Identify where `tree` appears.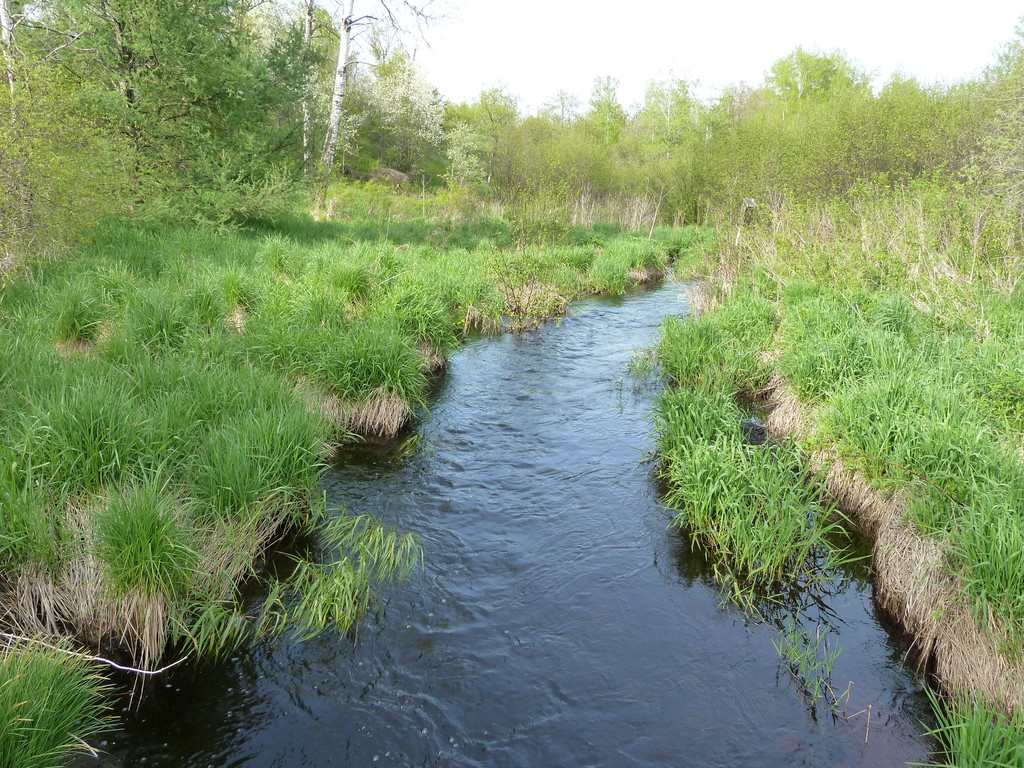
Appears at BBox(0, 0, 94, 224).
